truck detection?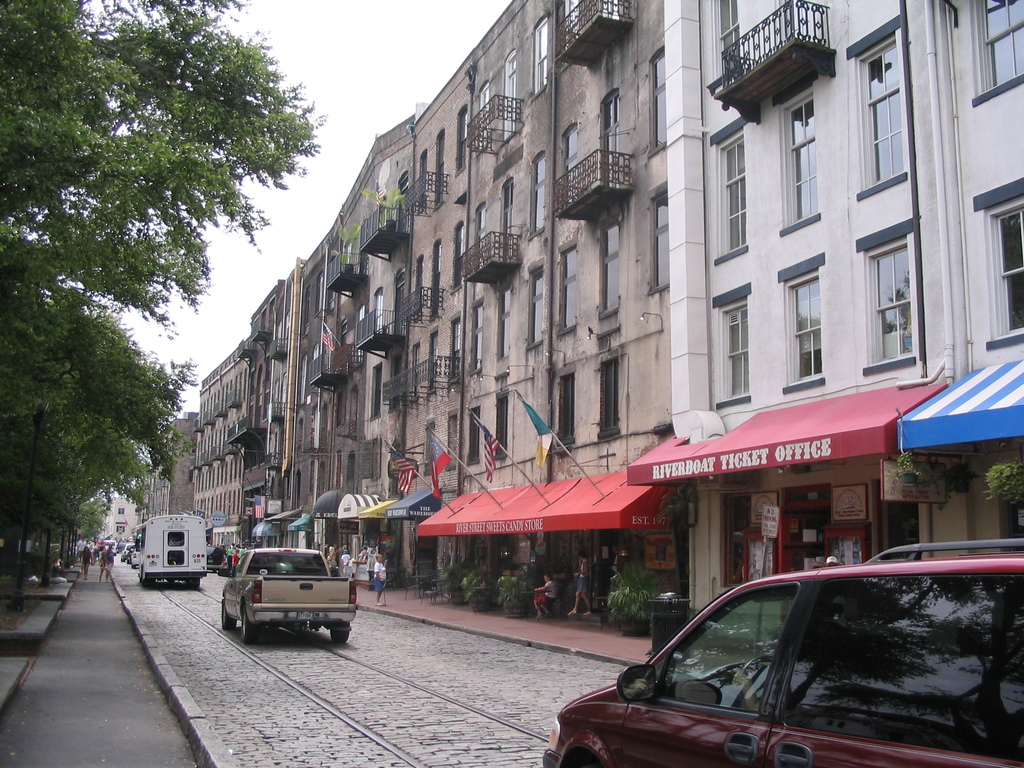
BBox(140, 513, 207, 588)
